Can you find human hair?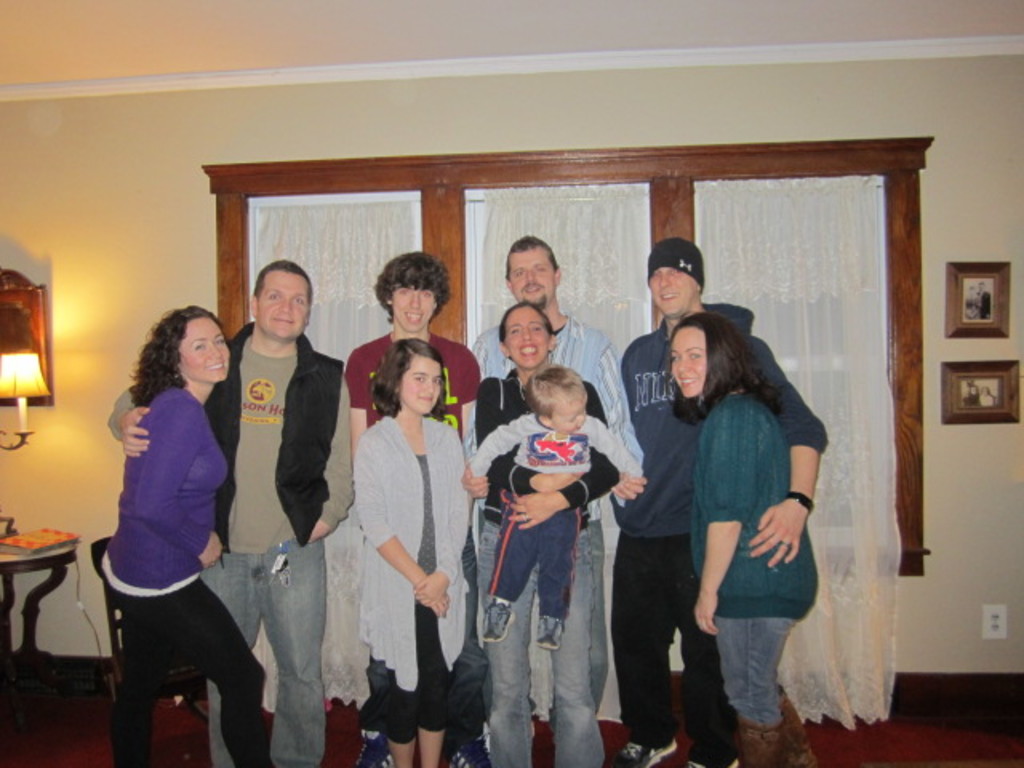
Yes, bounding box: x1=370, y1=333, x2=448, y2=416.
